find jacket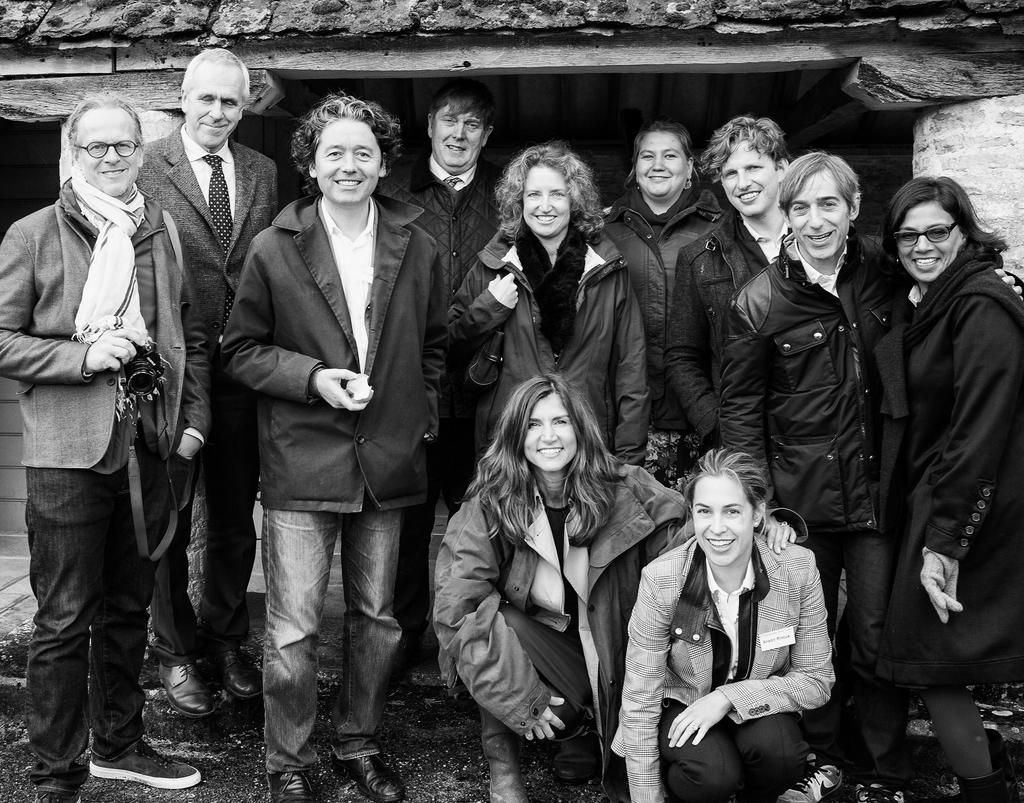
select_region(717, 238, 920, 533)
